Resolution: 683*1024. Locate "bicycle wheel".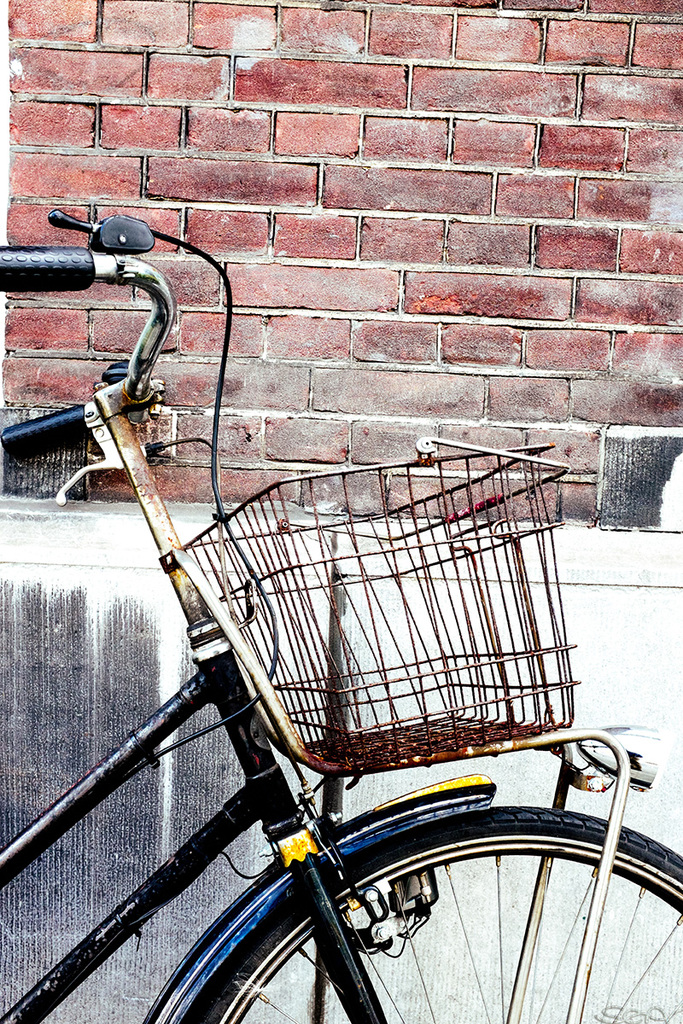
left=175, top=803, right=682, bottom=1023.
